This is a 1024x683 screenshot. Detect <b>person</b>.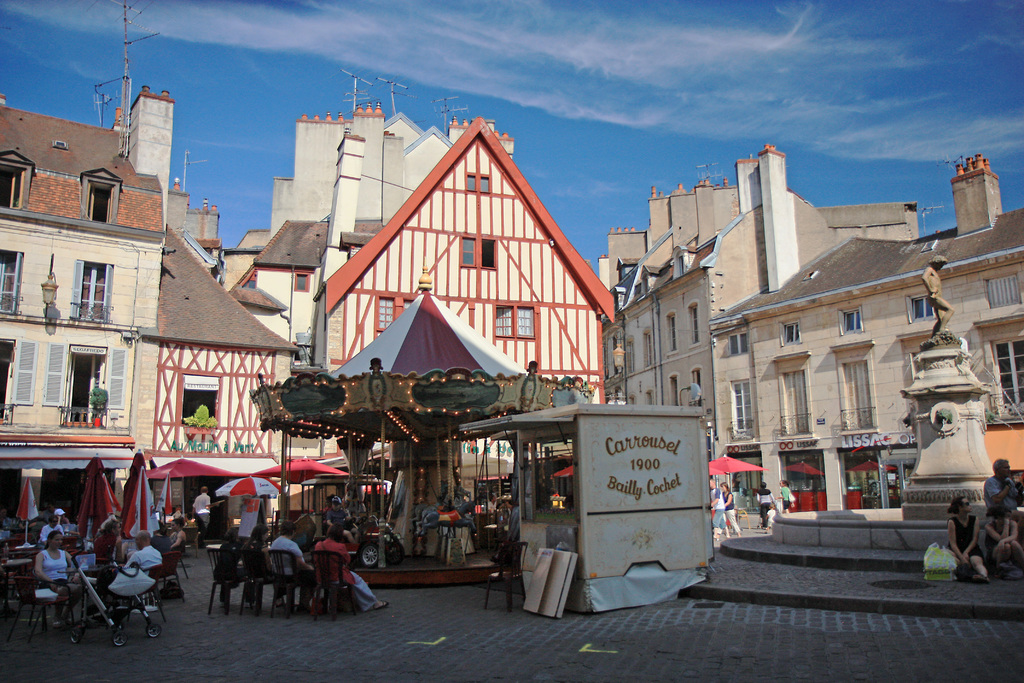
pyautogui.locateOnScreen(947, 493, 988, 579).
